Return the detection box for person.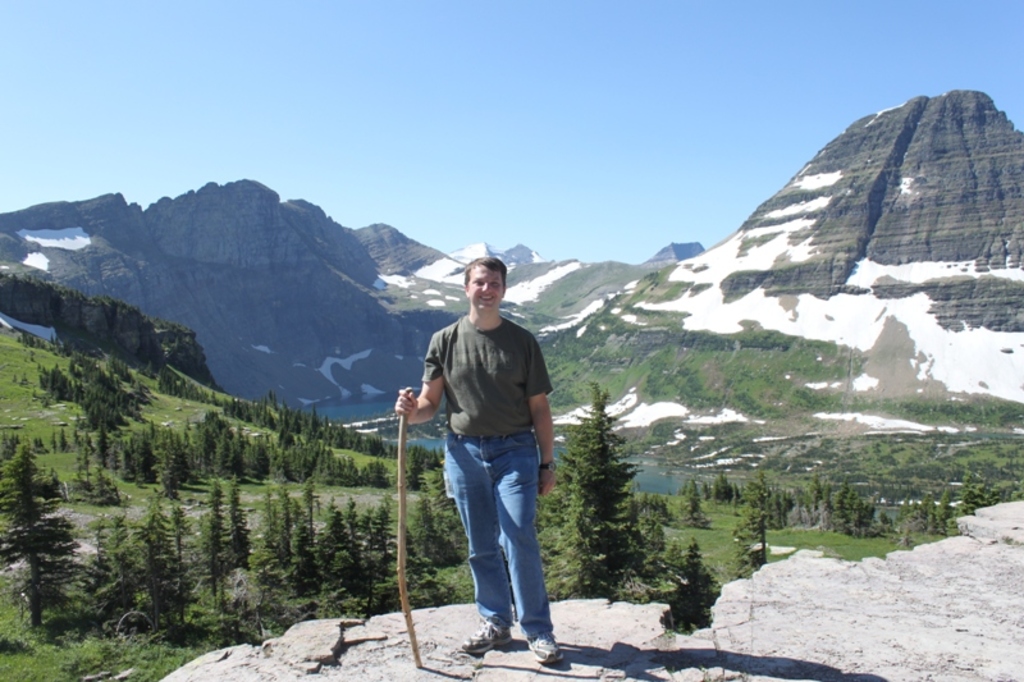
397:255:566:667.
